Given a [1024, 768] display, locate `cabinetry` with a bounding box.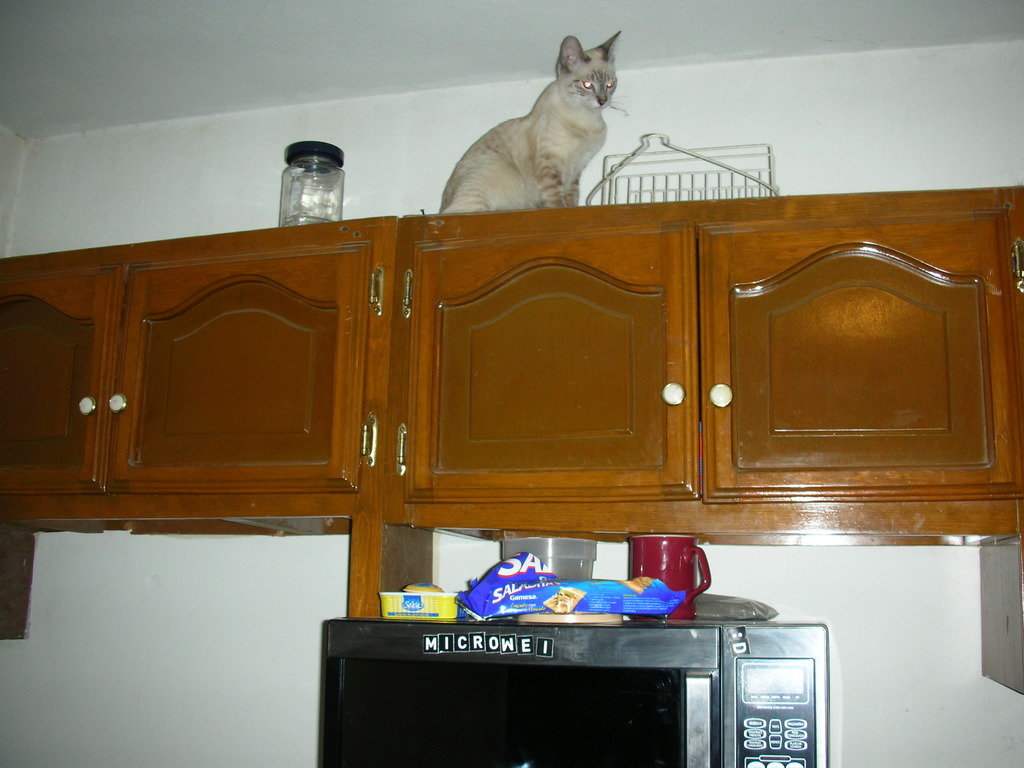
Located: <region>0, 184, 1023, 544</region>.
